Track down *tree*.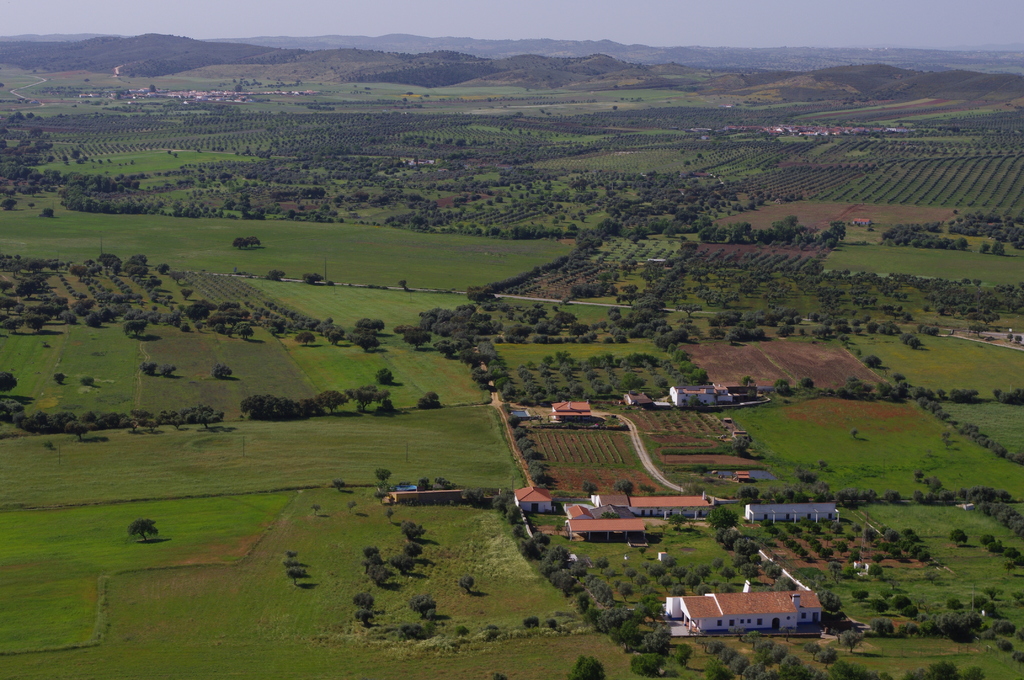
Tracked to 293/330/317/348.
